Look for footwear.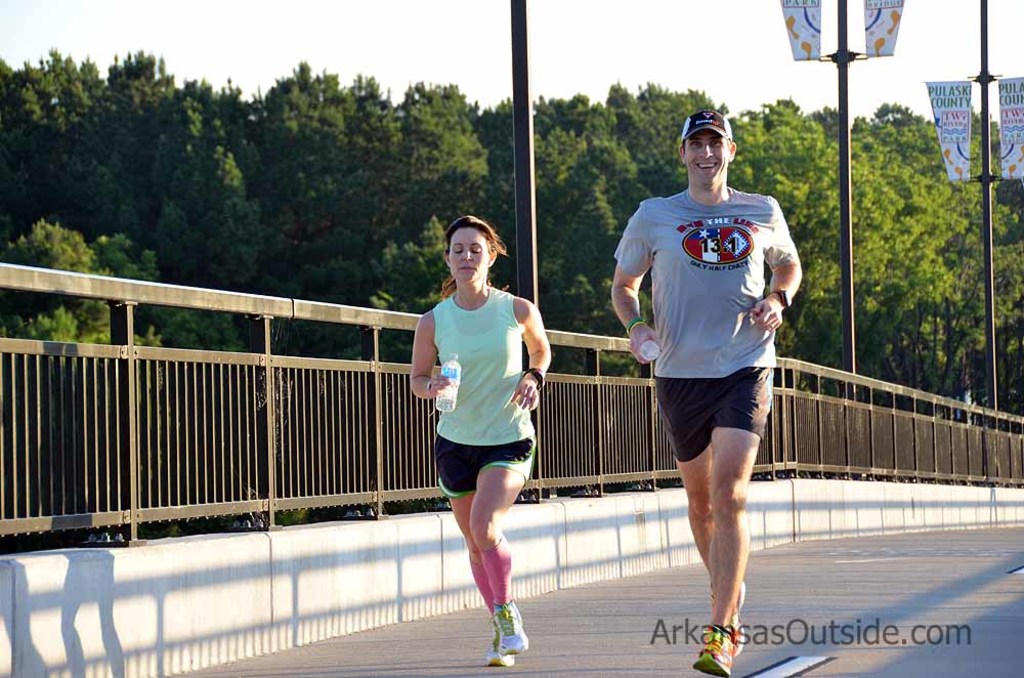
Found: crop(692, 631, 731, 675).
